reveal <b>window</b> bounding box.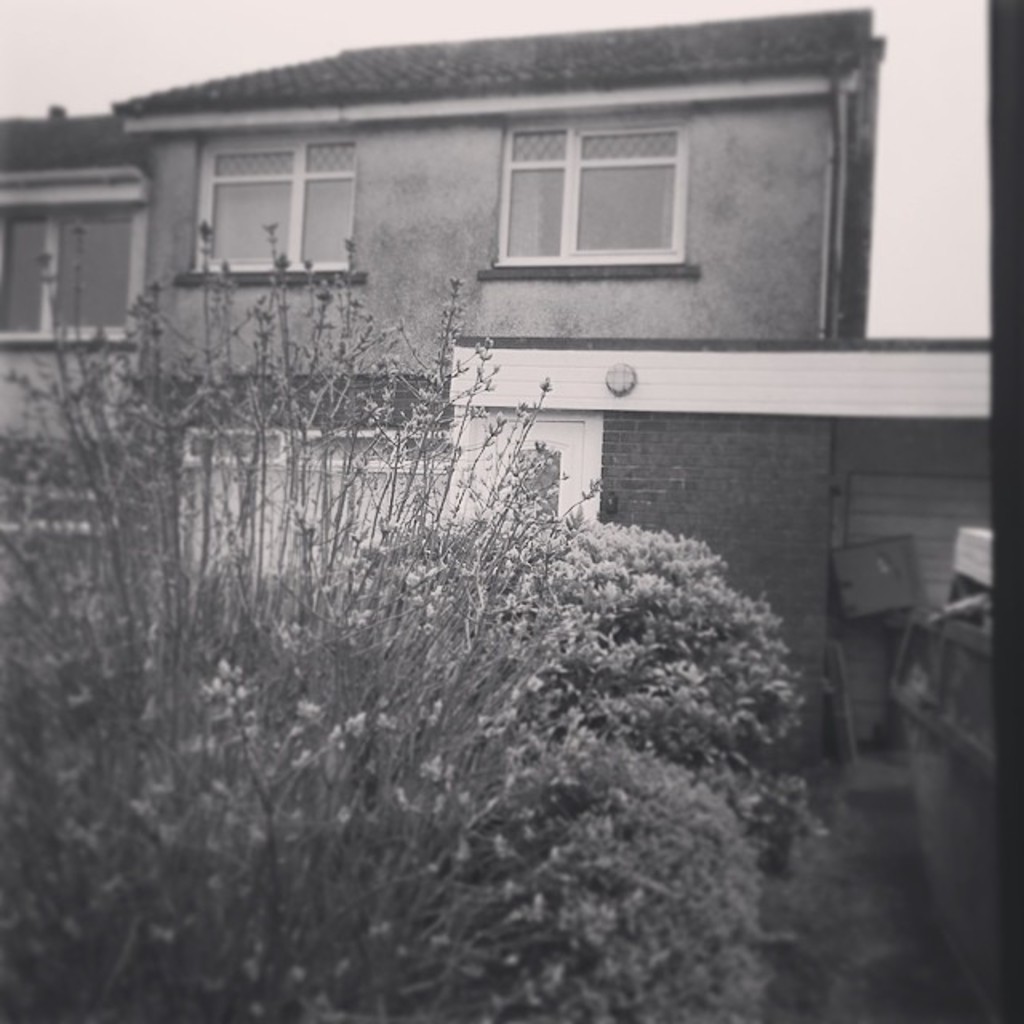
Revealed: [left=496, top=82, right=725, bottom=275].
